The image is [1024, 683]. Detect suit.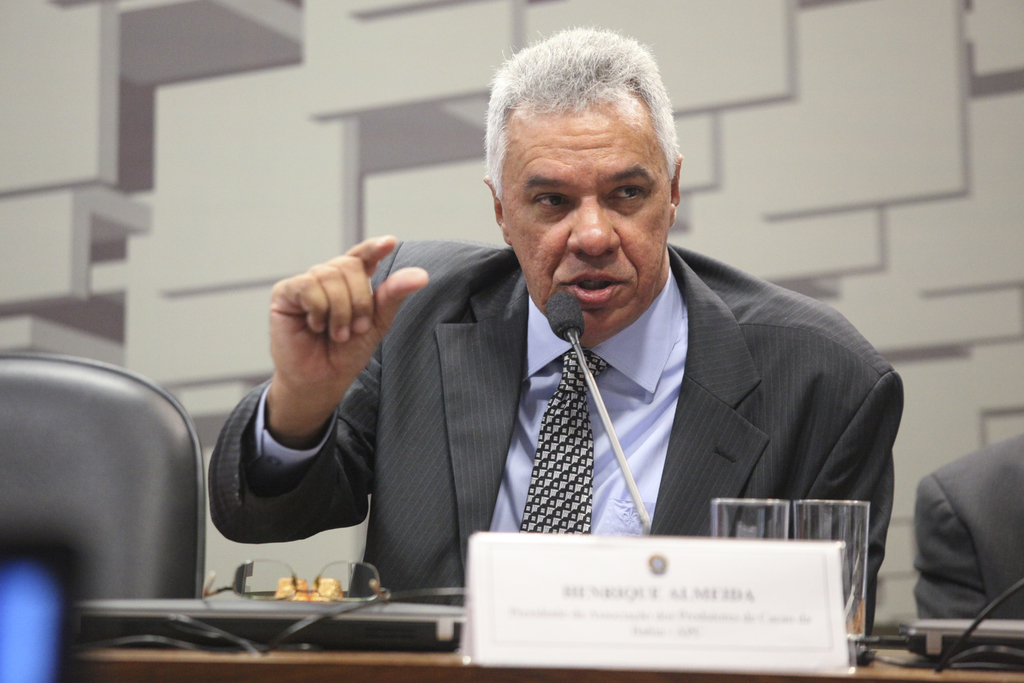
Detection: (left=307, top=126, right=906, bottom=601).
